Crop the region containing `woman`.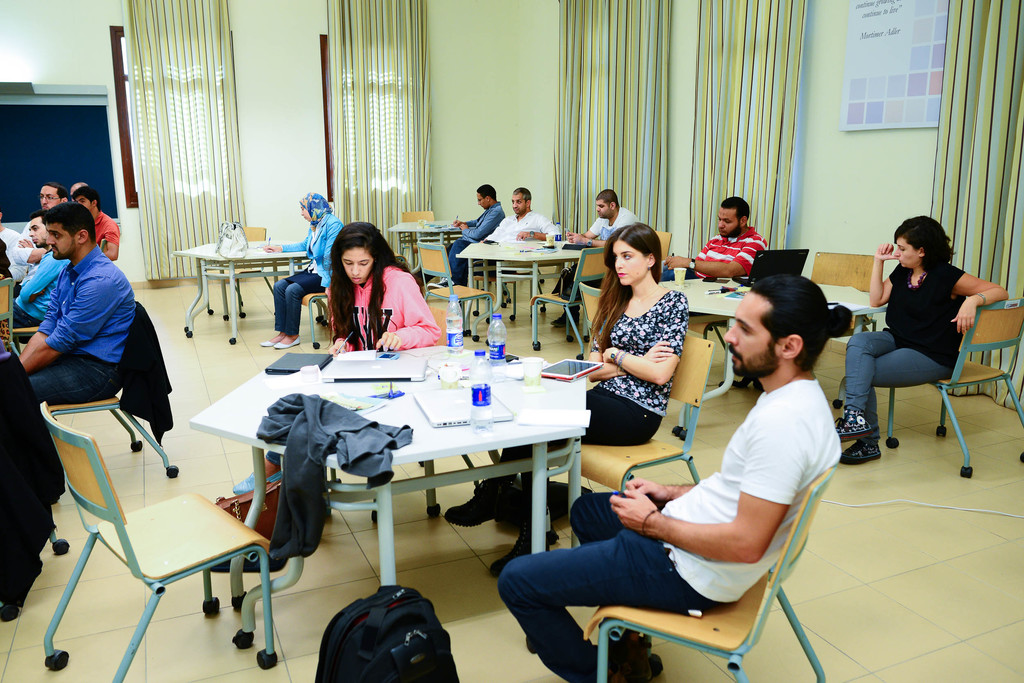
Crop region: 832,213,1009,463.
